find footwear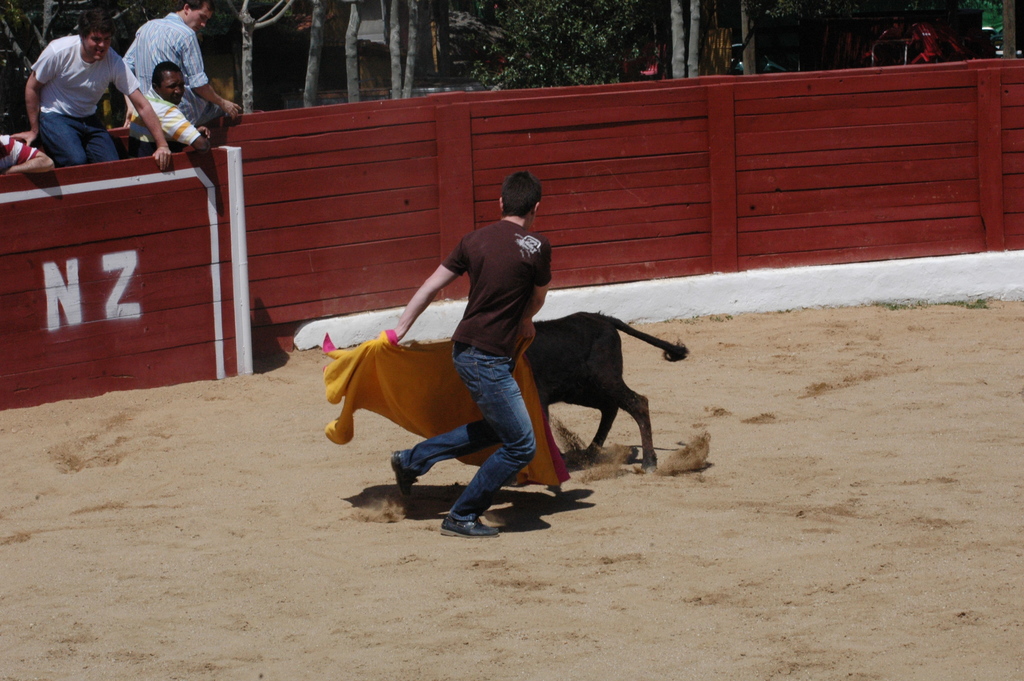
box(390, 449, 419, 496)
